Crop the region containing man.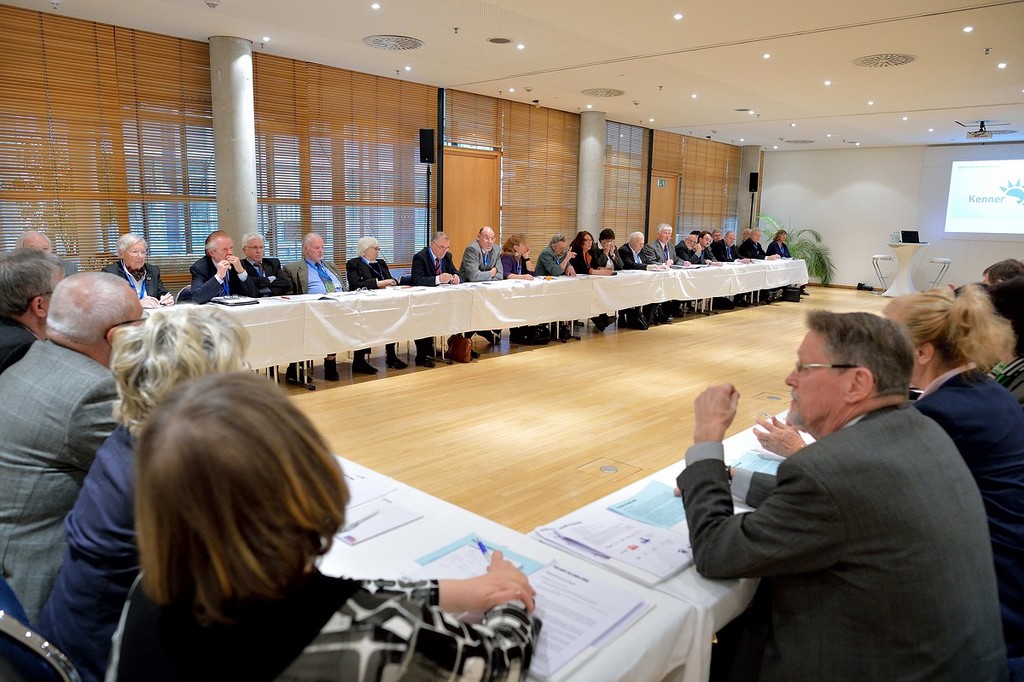
Crop region: (715,228,719,236).
